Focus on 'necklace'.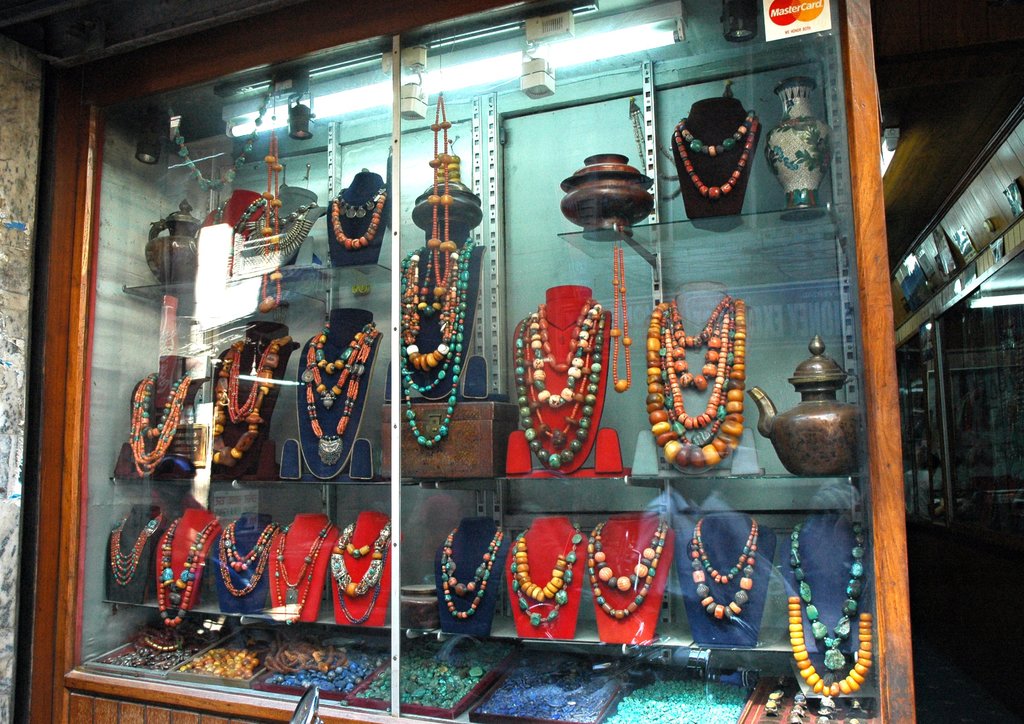
Focused at (left=230, top=518, right=273, bottom=560).
